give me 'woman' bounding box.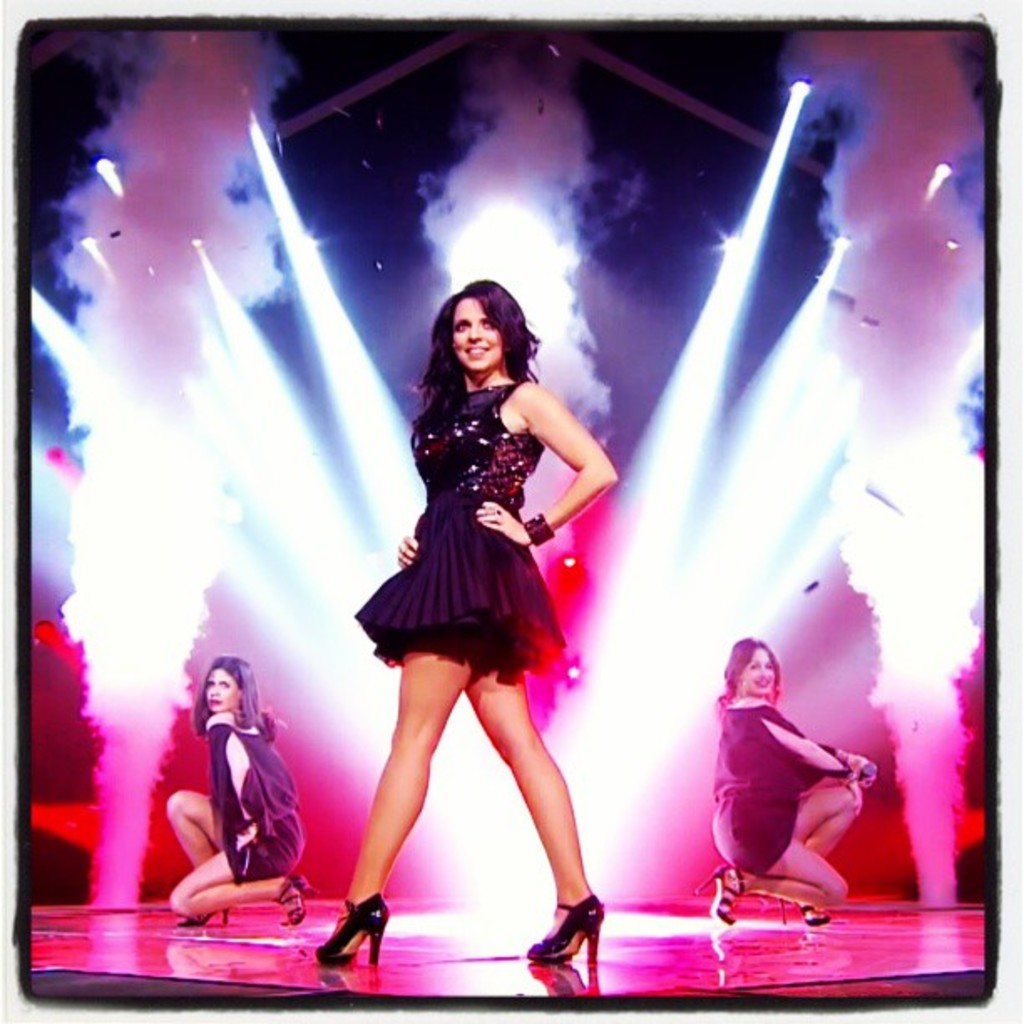
[711, 622, 888, 935].
